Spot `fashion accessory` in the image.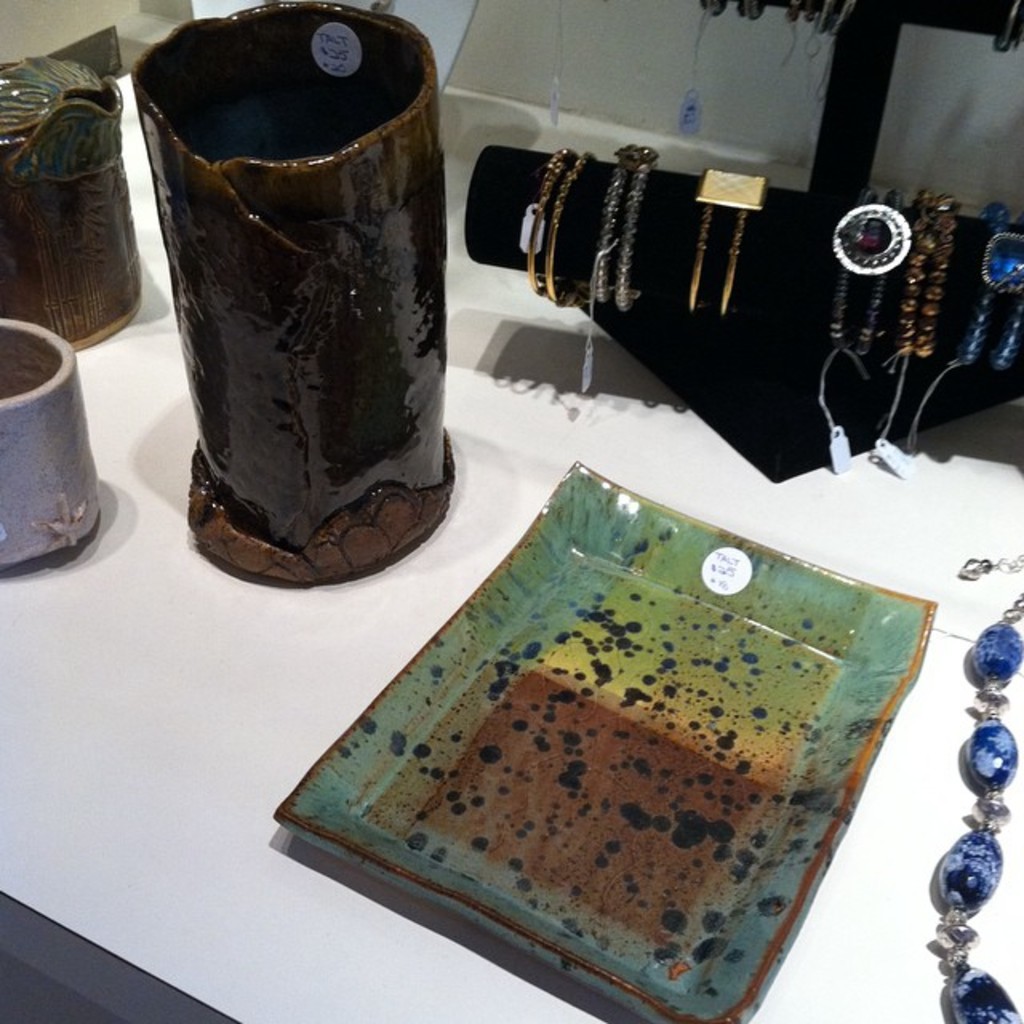
`fashion accessory` found at l=686, t=163, r=774, b=322.
